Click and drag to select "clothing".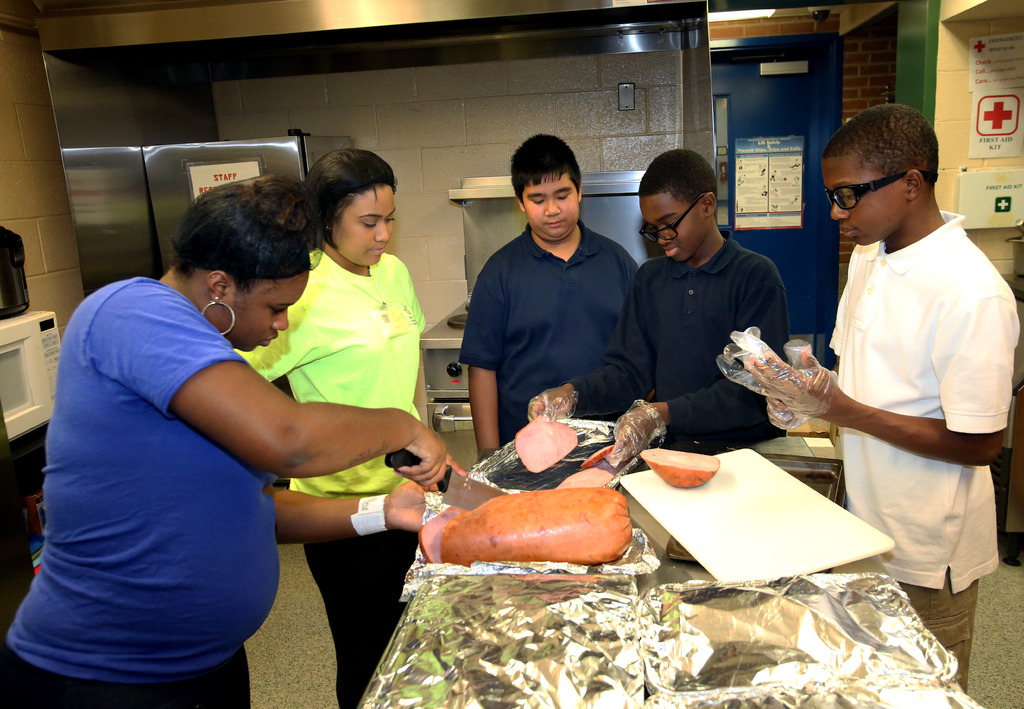
Selection: {"x1": 795, "y1": 170, "x2": 995, "y2": 603}.
